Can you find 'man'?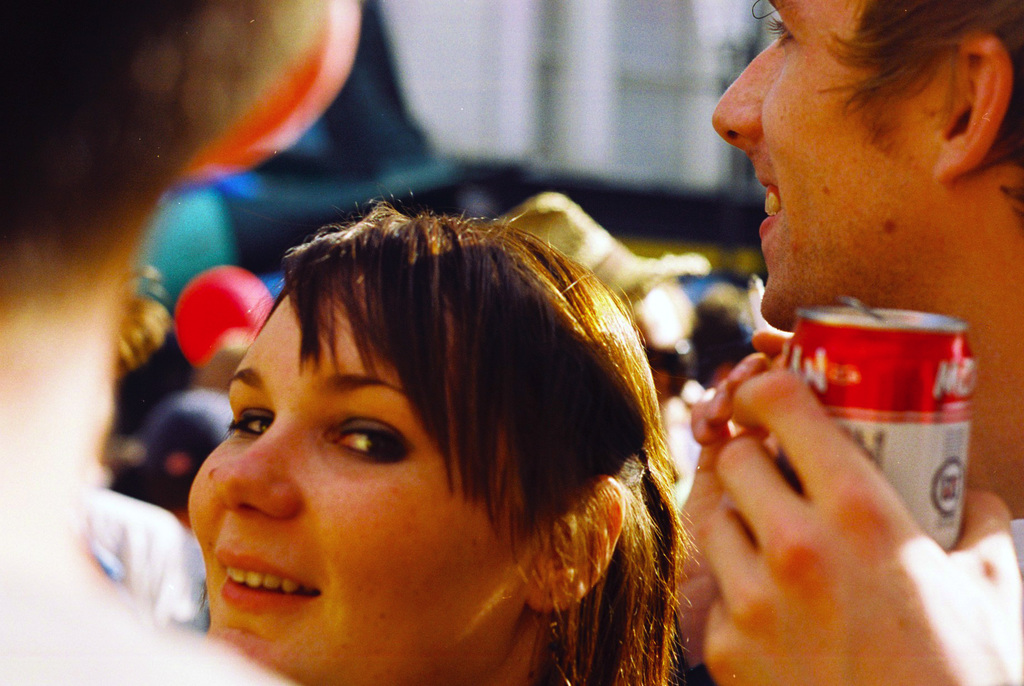
Yes, bounding box: [0,0,360,685].
